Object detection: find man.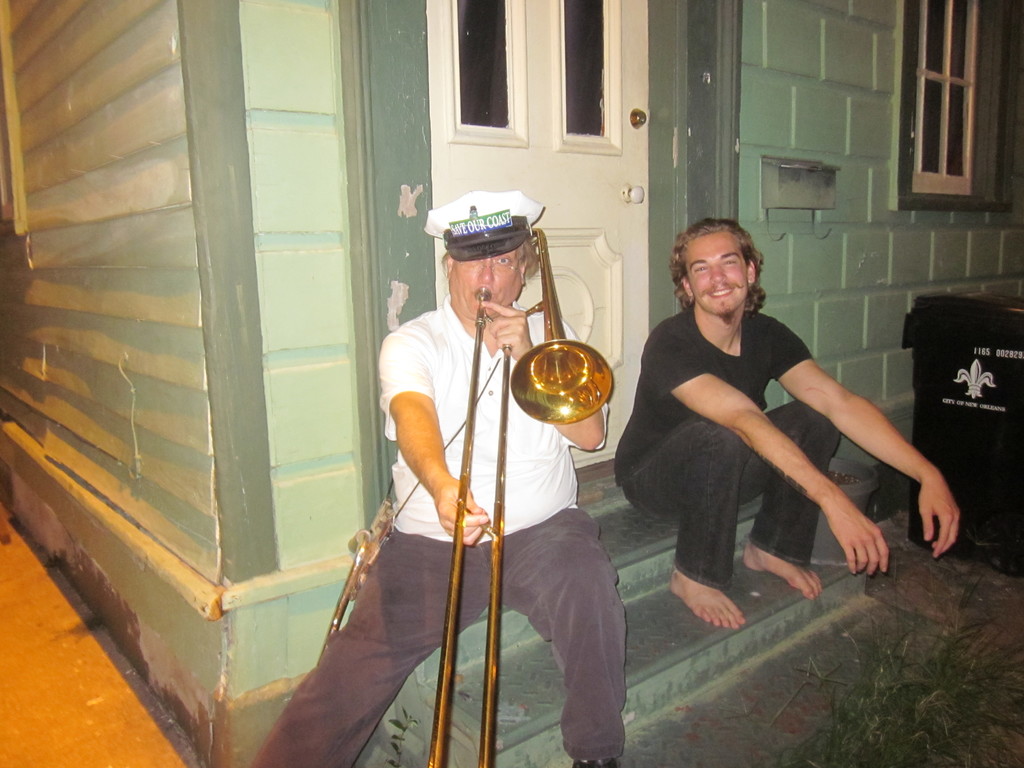
250, 192, 627, 767.
